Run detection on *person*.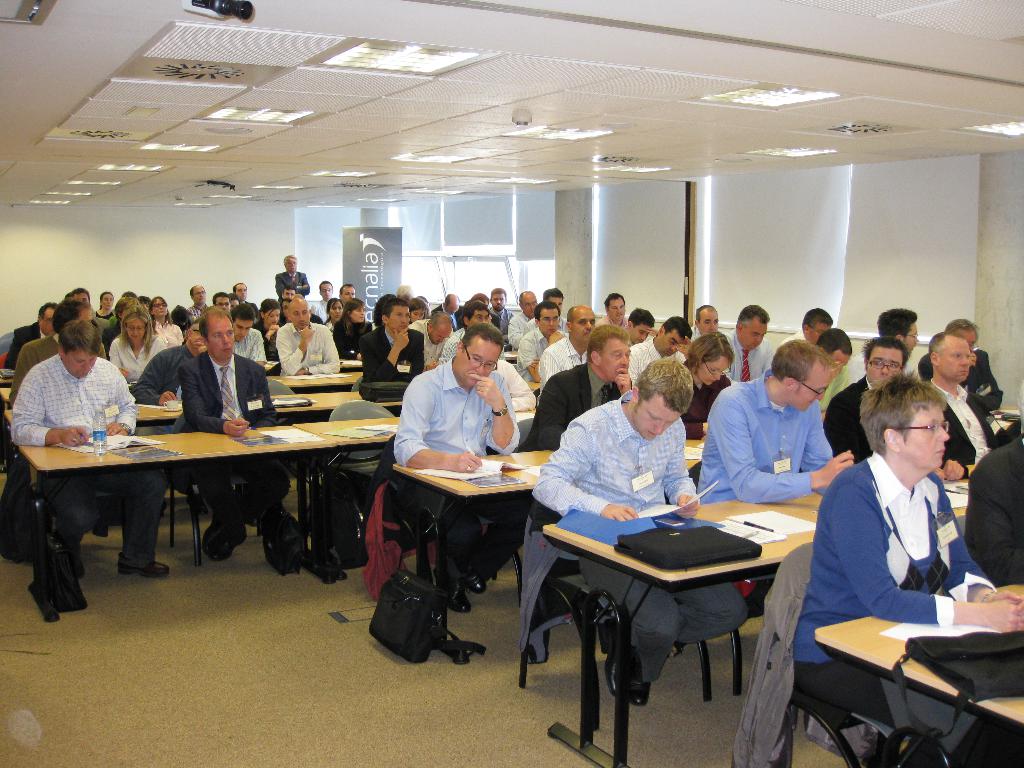
Result: 436, 299, 488, 365.
